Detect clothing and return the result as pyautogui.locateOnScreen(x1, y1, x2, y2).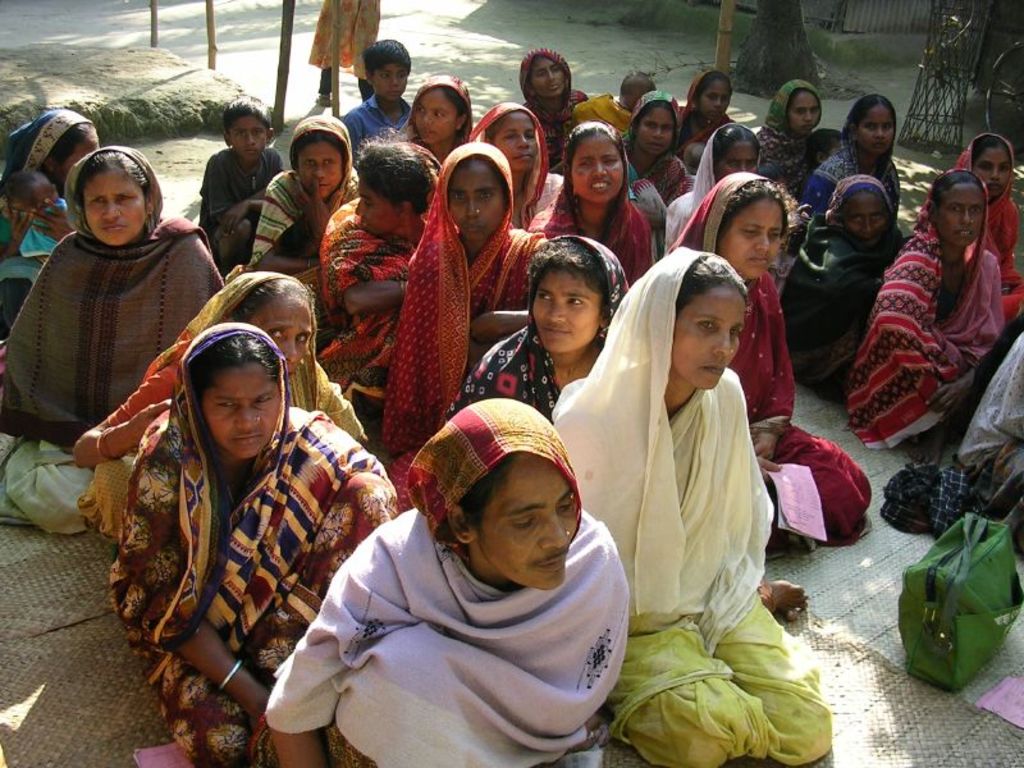
pyautogui.locateOnScreen(201, 148, 284, 252).
